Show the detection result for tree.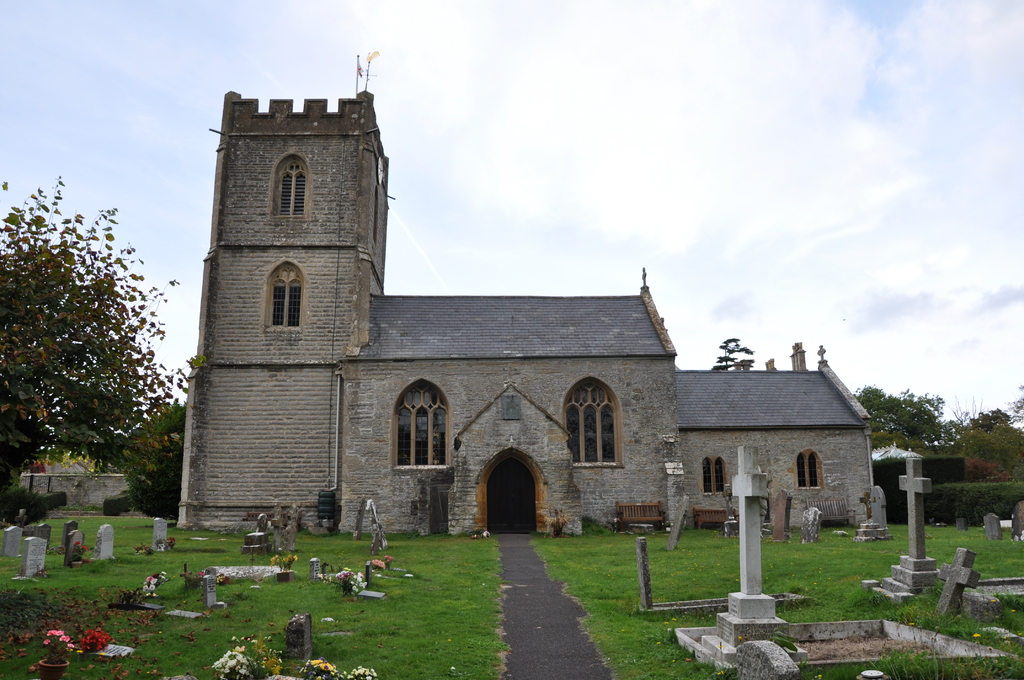
Rect(948, 407, 1023, 478).
